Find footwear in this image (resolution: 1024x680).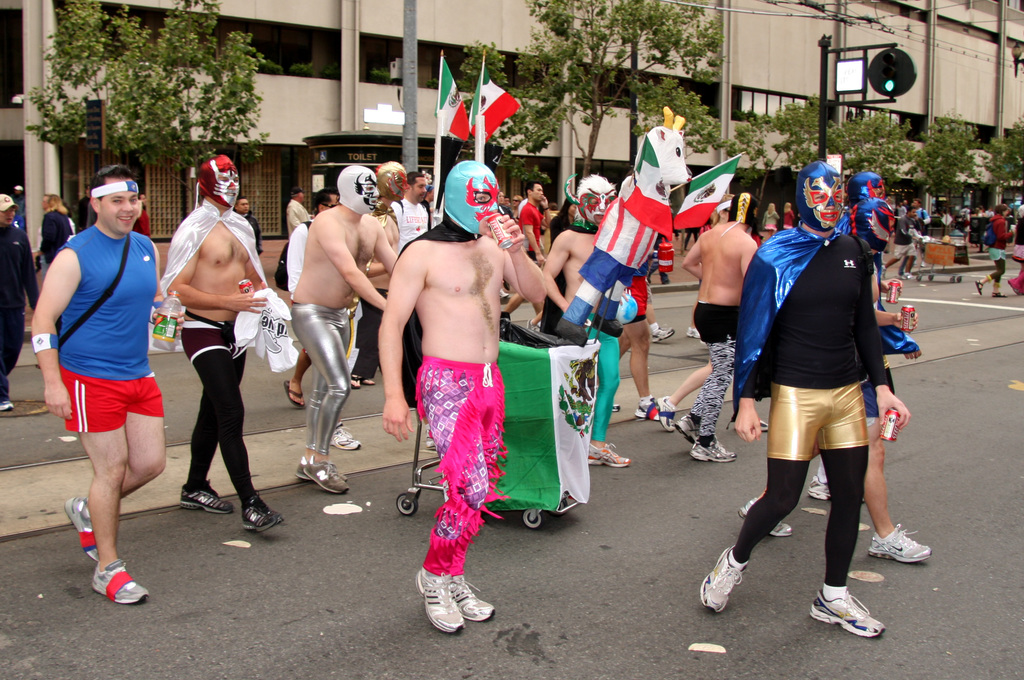
bbox=(689, 435, 737, 462).
